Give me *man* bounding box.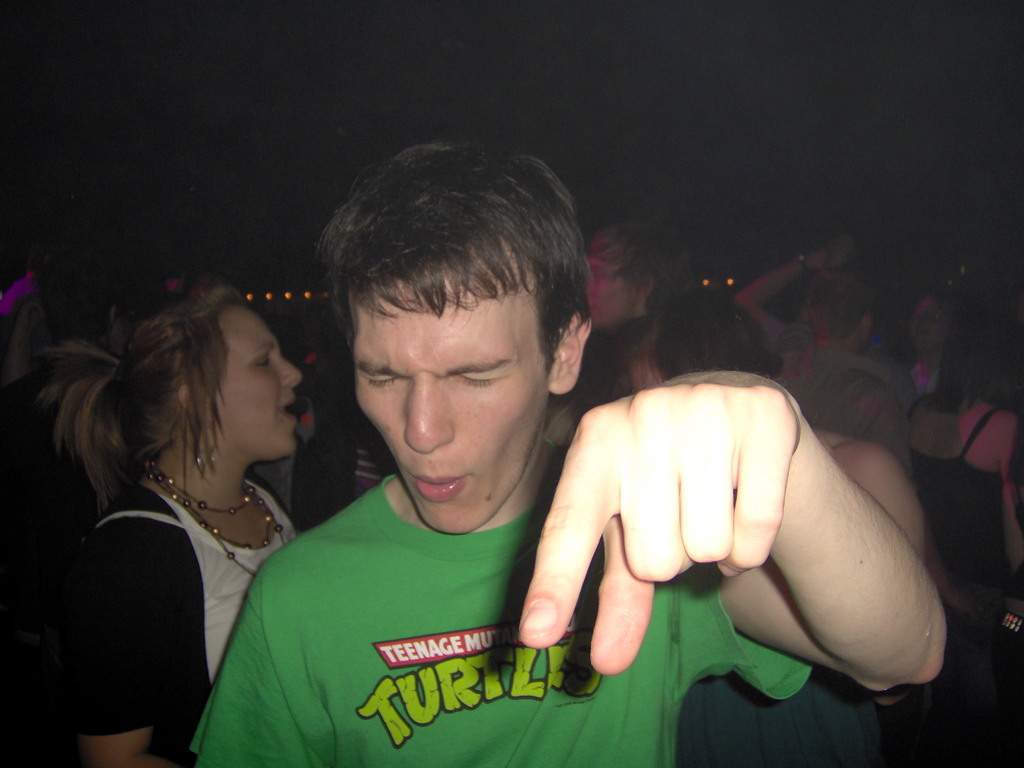
(x1=181, y1=139, x2=951, y2=767).
